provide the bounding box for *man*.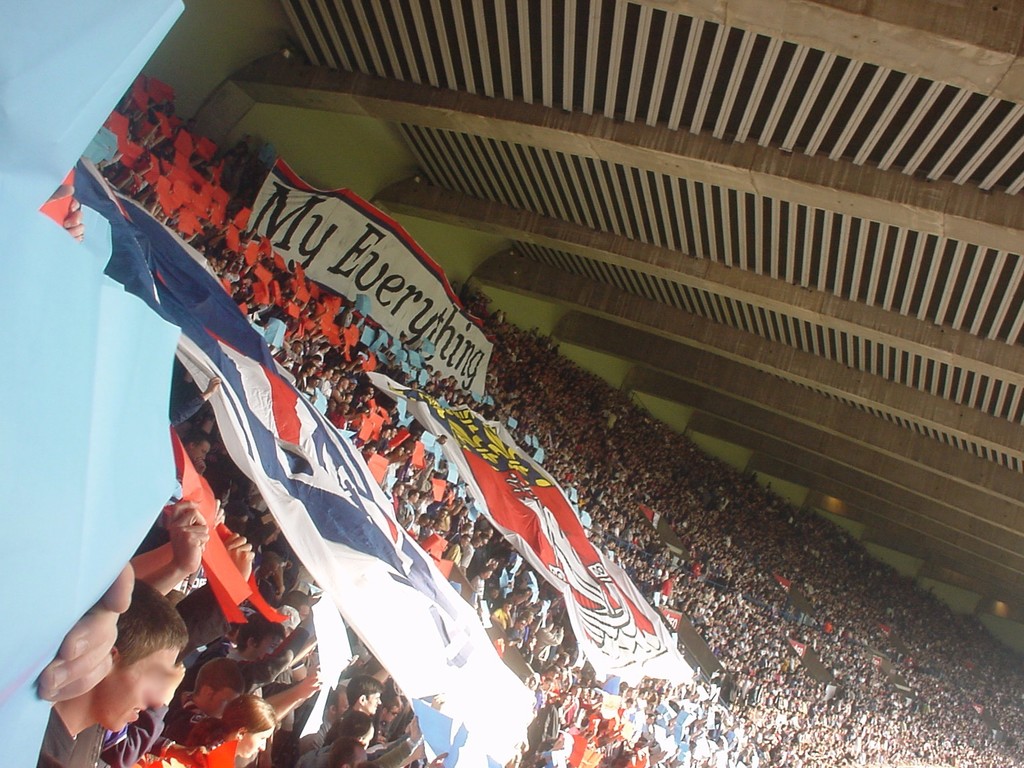
BBox(505, 613, 527, 650).
